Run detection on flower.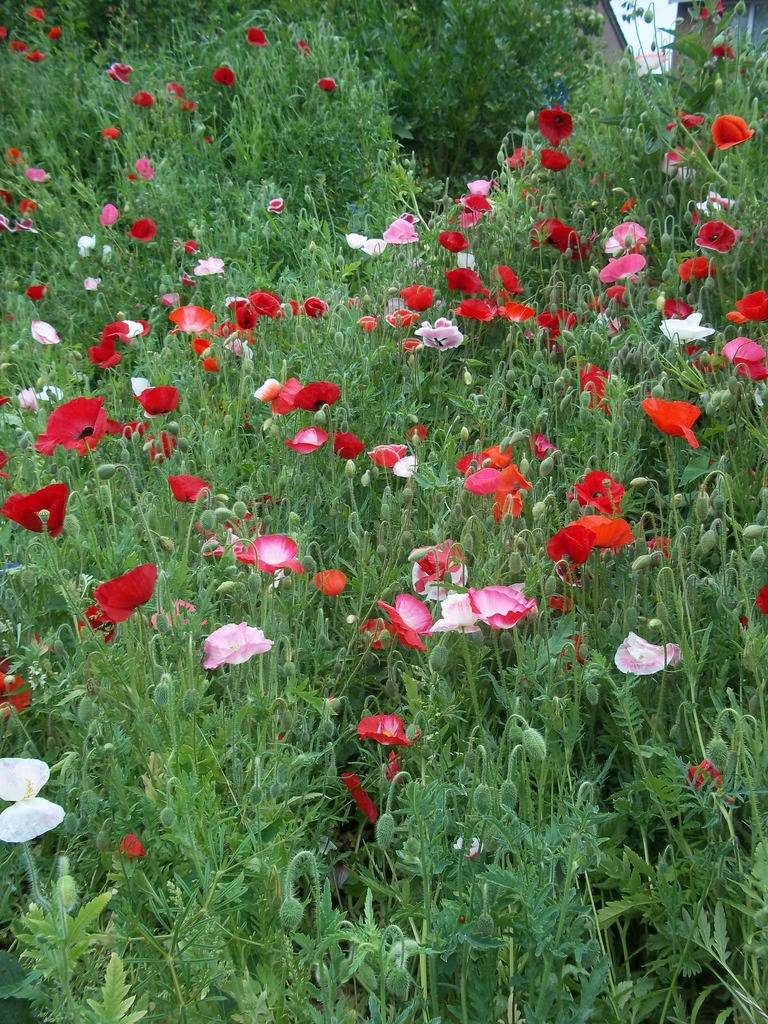
Result: bbox=(80, 562, 165, 627).
